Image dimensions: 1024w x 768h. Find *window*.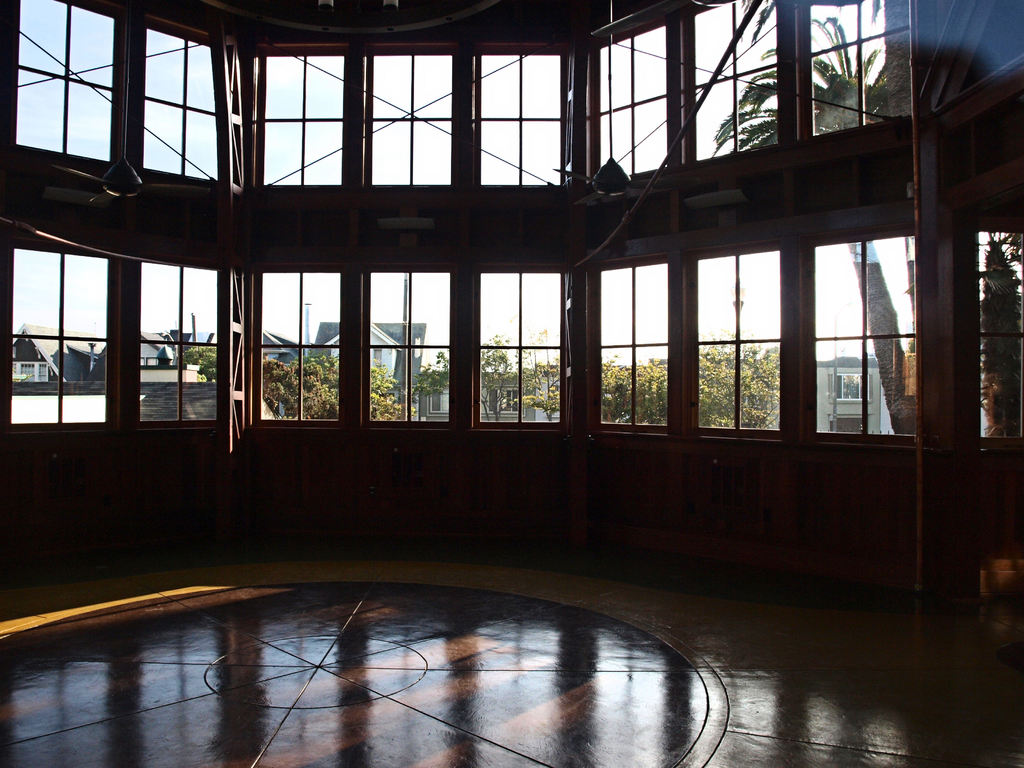
bbox=(17, 0, 123, 165).
